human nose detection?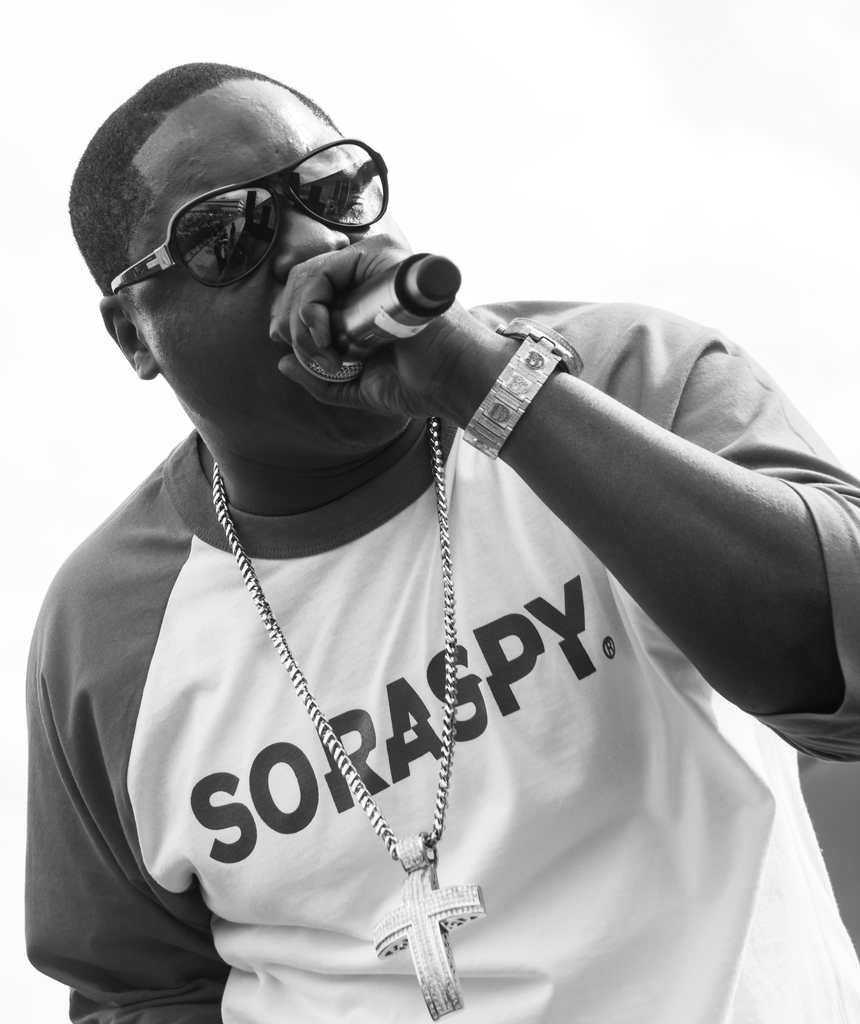
(x1=277, y1=214, x2=352, y2=283)
